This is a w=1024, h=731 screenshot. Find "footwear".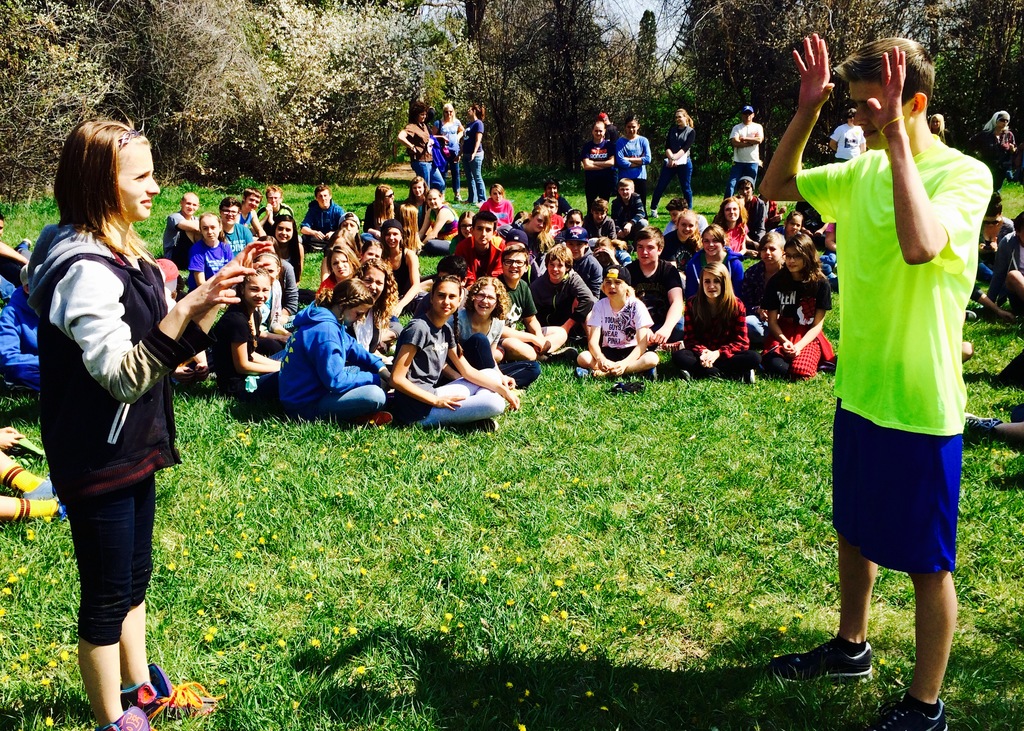
Bounding box: [x1=24, y1=474, x2=54, y2=507].
